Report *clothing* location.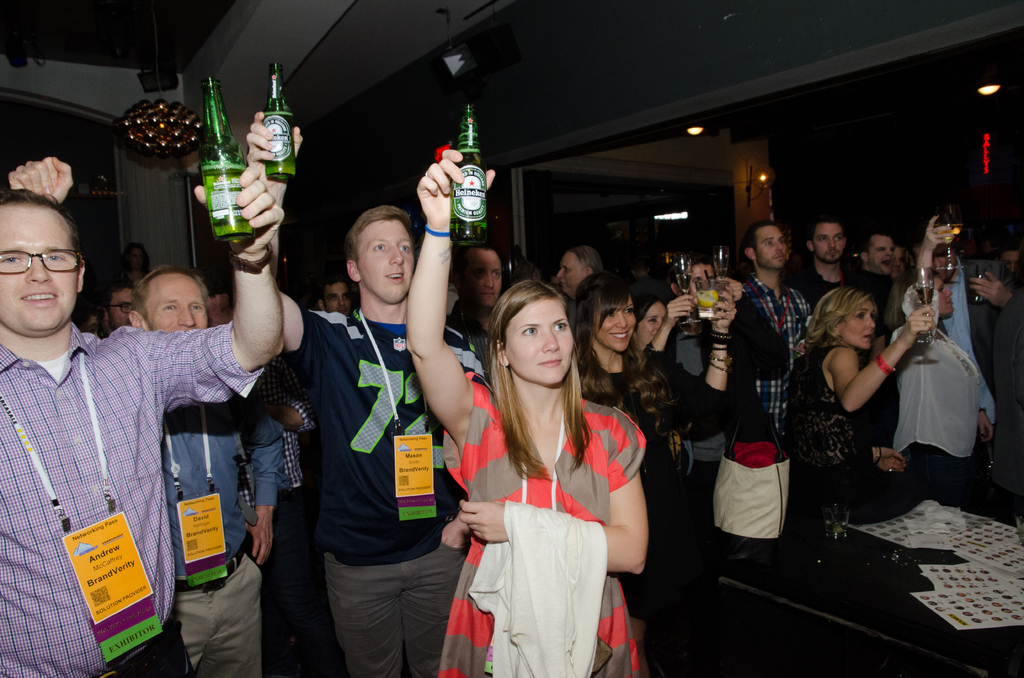
Report: box(628, 334, 693, 488).
